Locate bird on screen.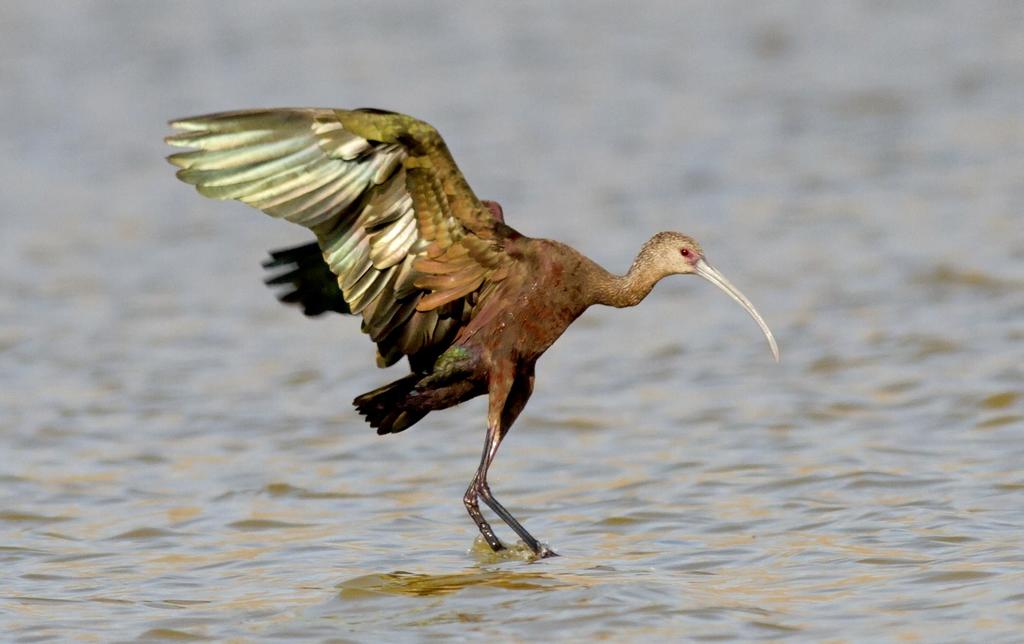
On screen at detection(189, 158, 743, 561).
